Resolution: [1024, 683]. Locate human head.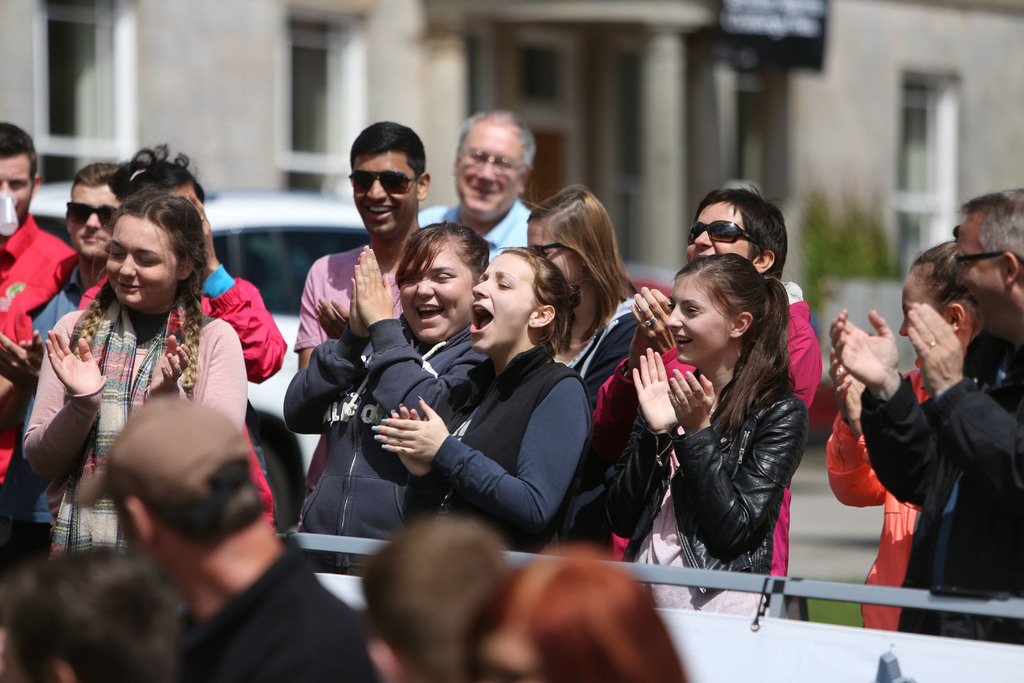
bbox=[390, 220, 484, 346].
